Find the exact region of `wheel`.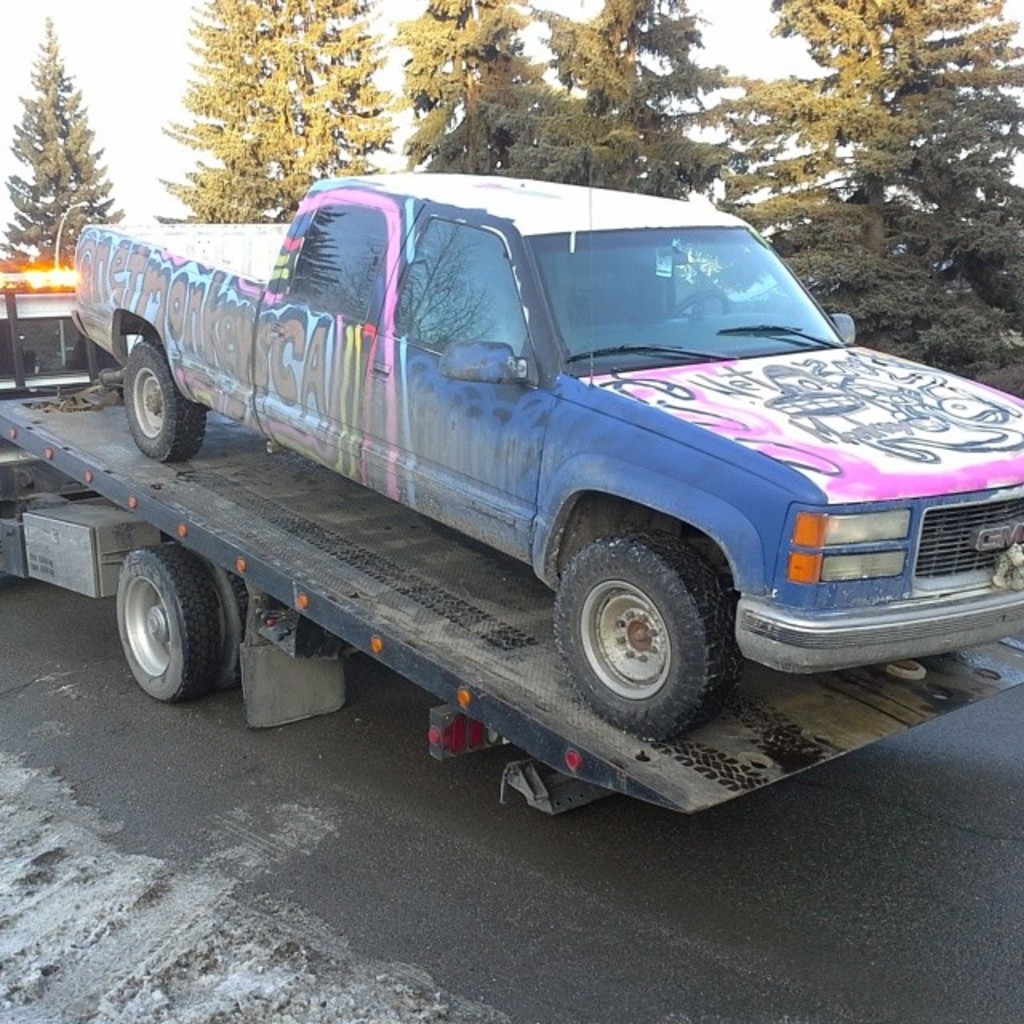
Exact region: rect(198, 552, 250, 690).
